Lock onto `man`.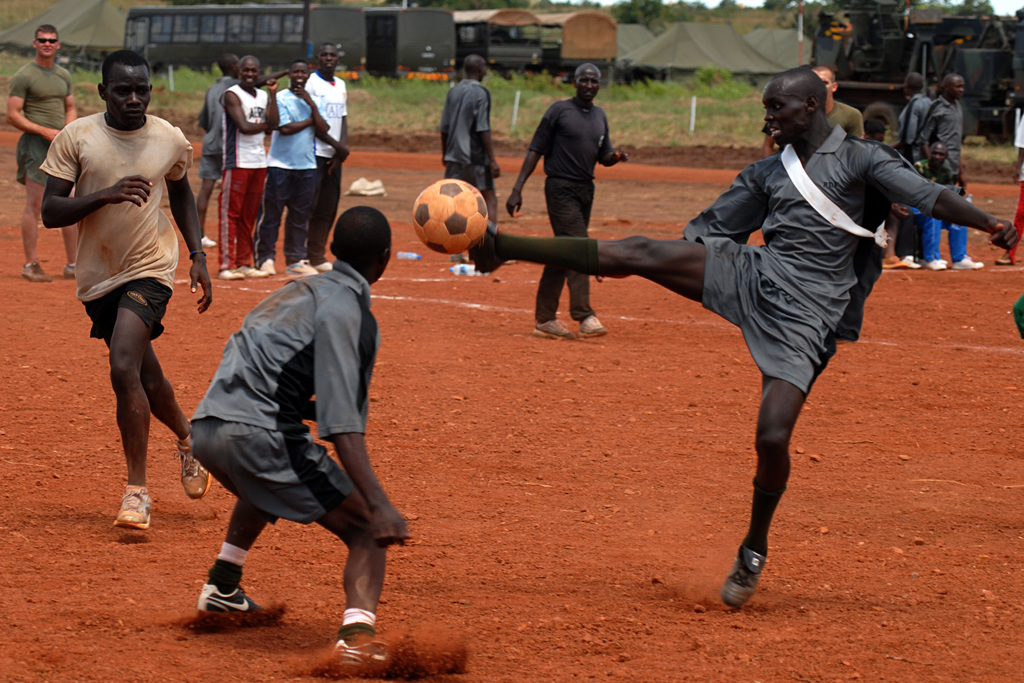
Locked: bbox=(35, 42, 204, 543).
